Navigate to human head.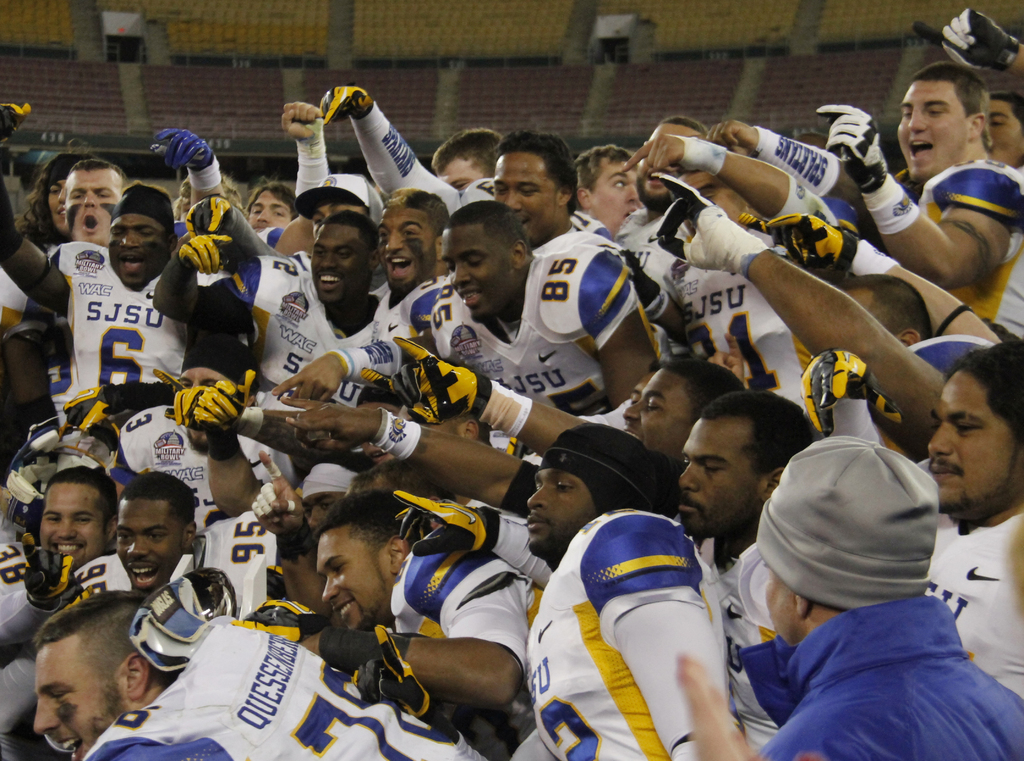
Navigation target: 619/359/744/462.
